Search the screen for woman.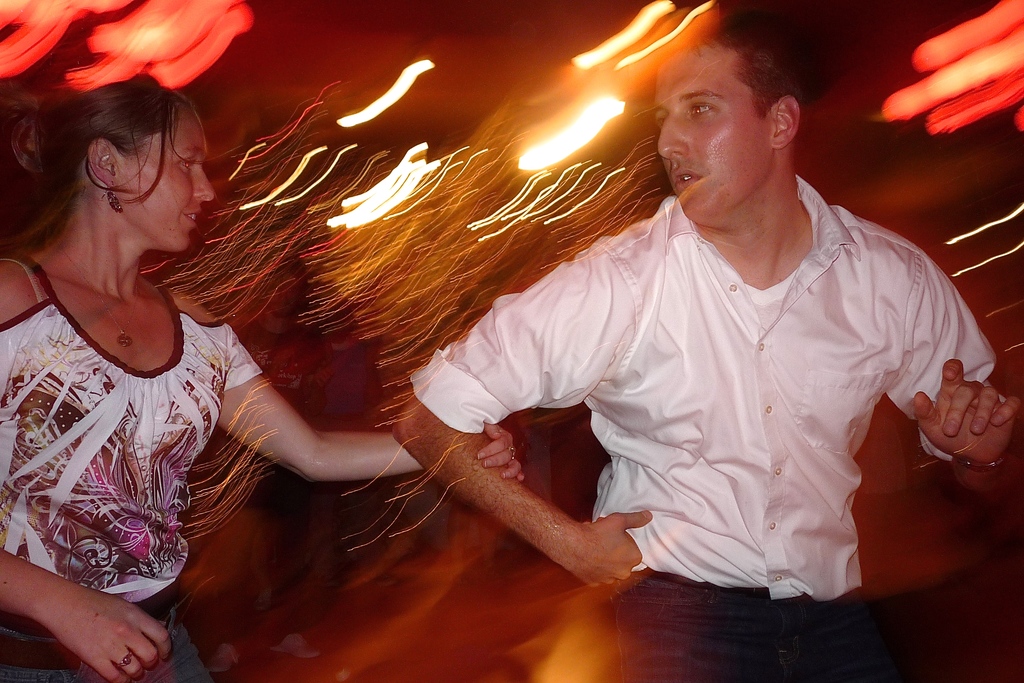
Found at x1=0 y1=72 x2=523 y2=681.
